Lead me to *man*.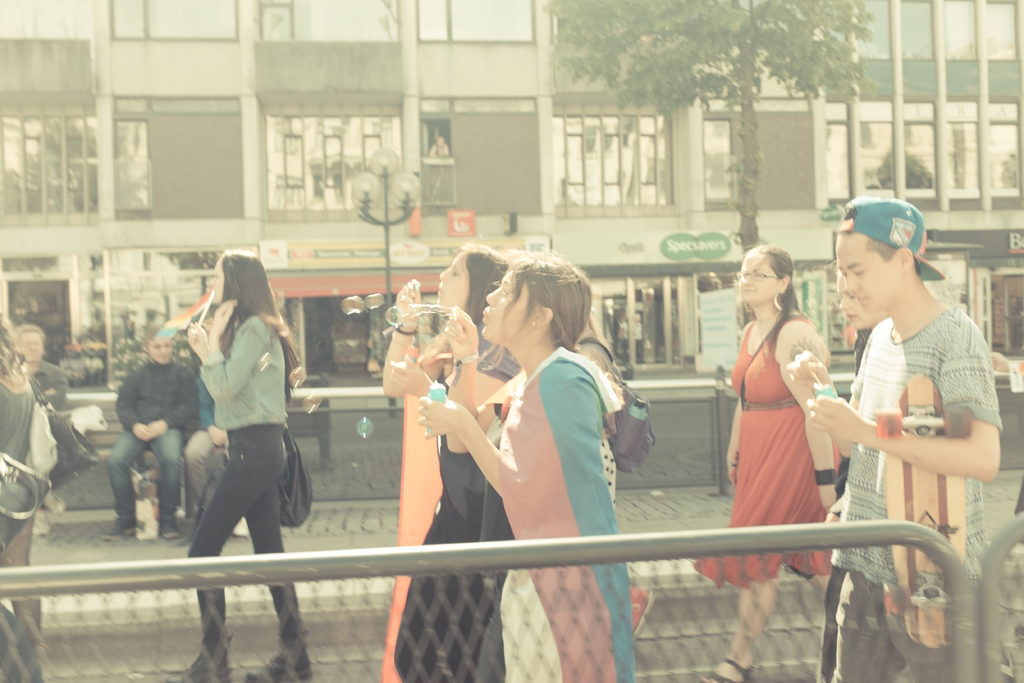
Lead to x1=184 y1=384 x2=250 y2=539.
